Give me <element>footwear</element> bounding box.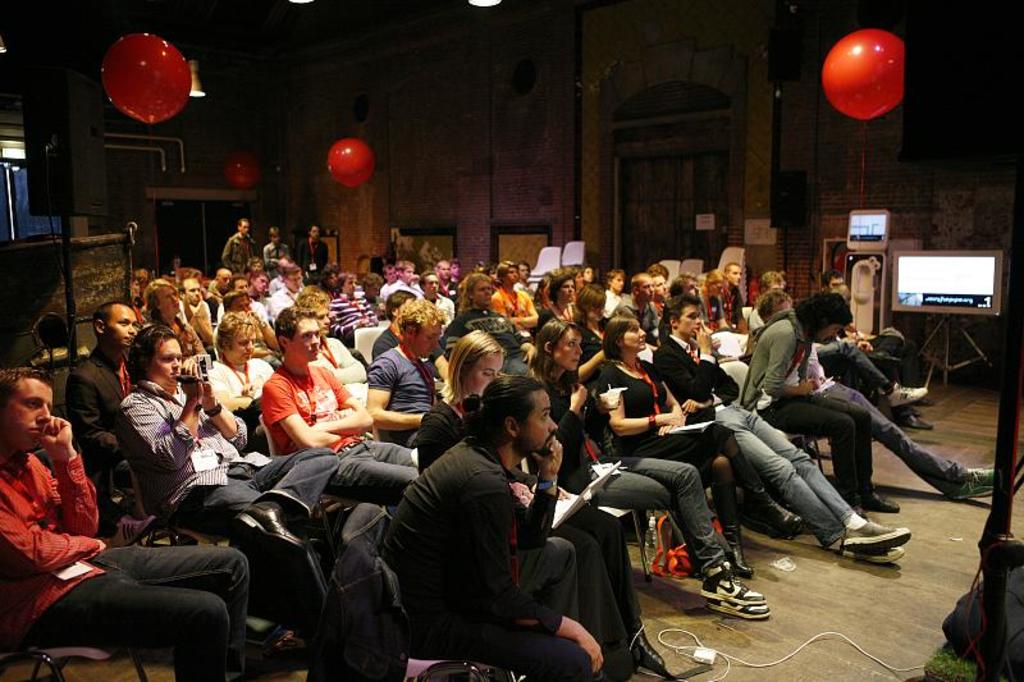
<region>957, 467, 997, 498</region>.
